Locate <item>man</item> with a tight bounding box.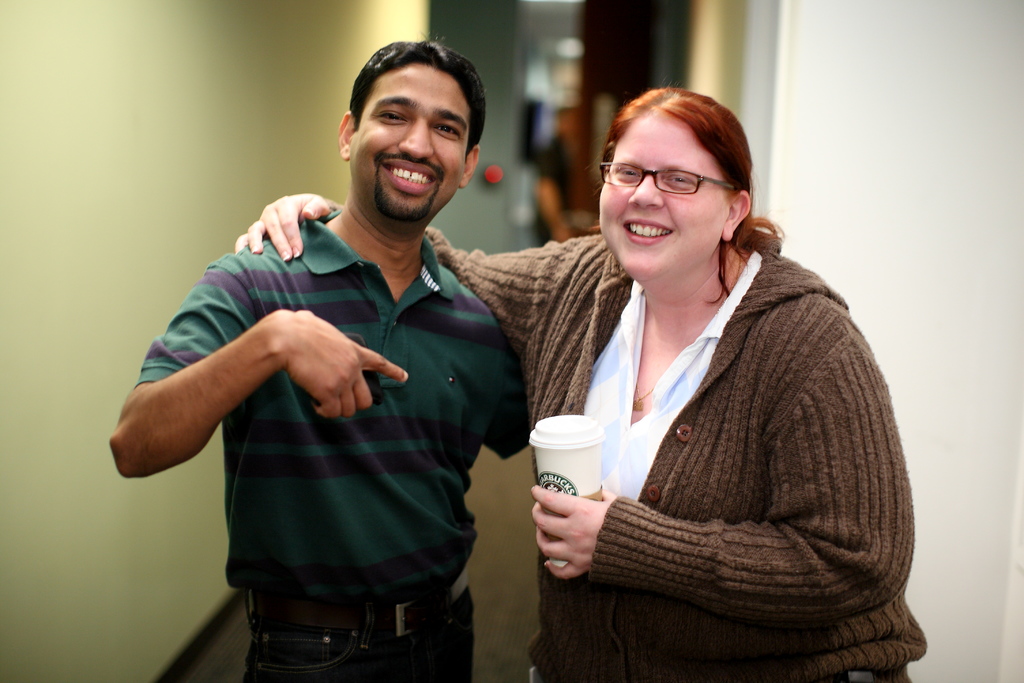
x1=108, y1=41, x2=527, y2=680.
